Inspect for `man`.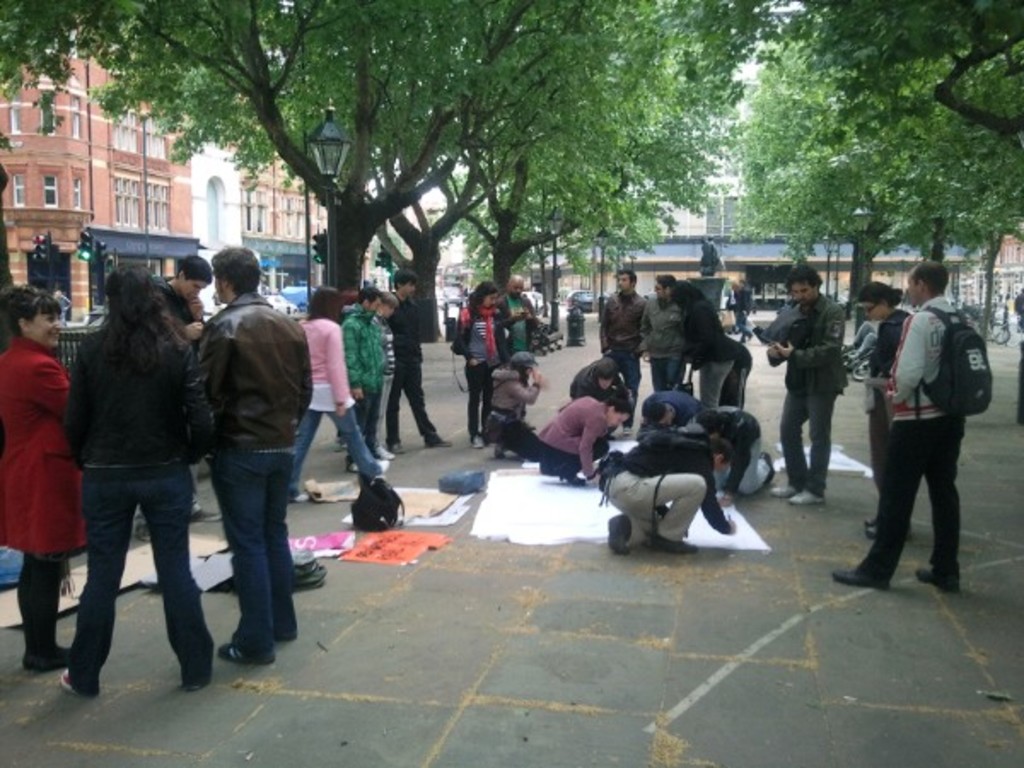
Inspection: 862,265,990,597.
